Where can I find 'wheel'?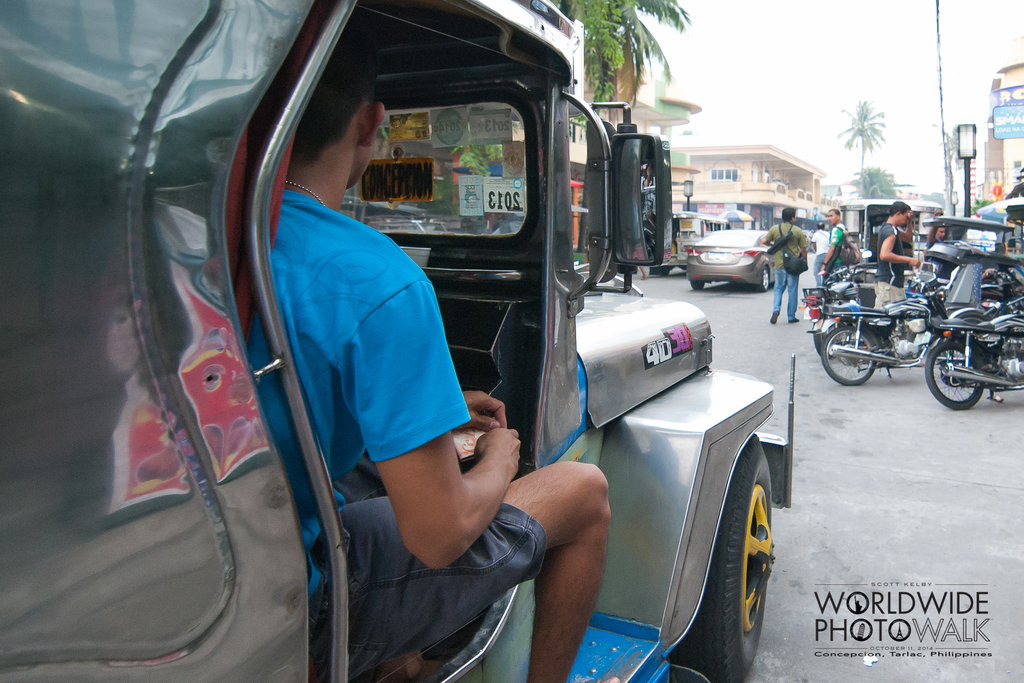
You can find it at <bbox>762, 273, 771, 291</bbox>.
